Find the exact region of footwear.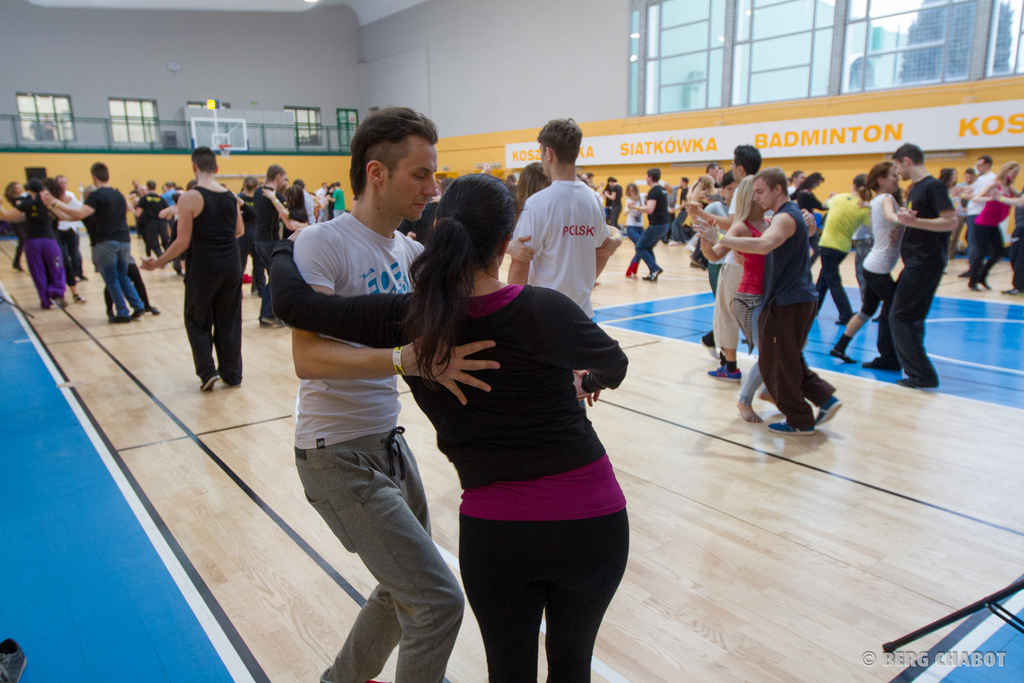
Exact region: (815,392,842,427).
